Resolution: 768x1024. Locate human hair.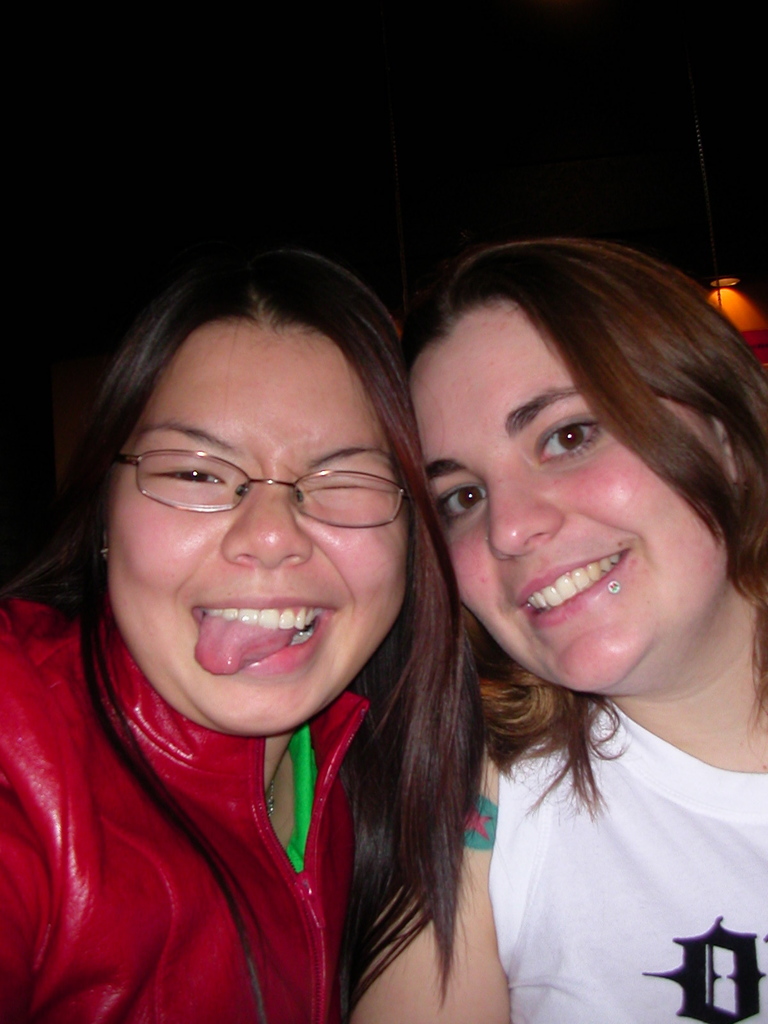
locate(0, 245, 484, 1023).
